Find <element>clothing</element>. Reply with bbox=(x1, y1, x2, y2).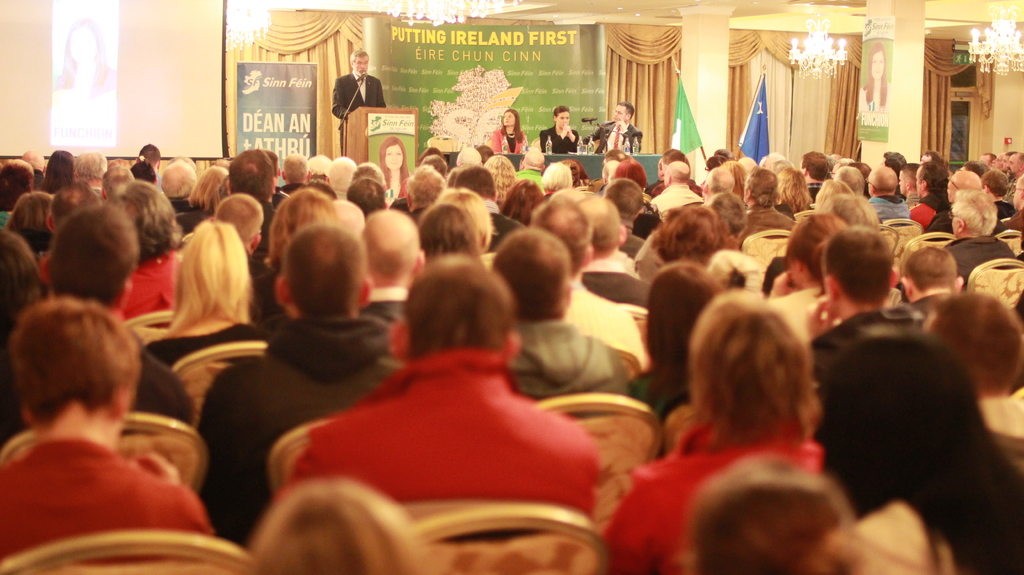
bbox=(844, 512, 1023, 574).
